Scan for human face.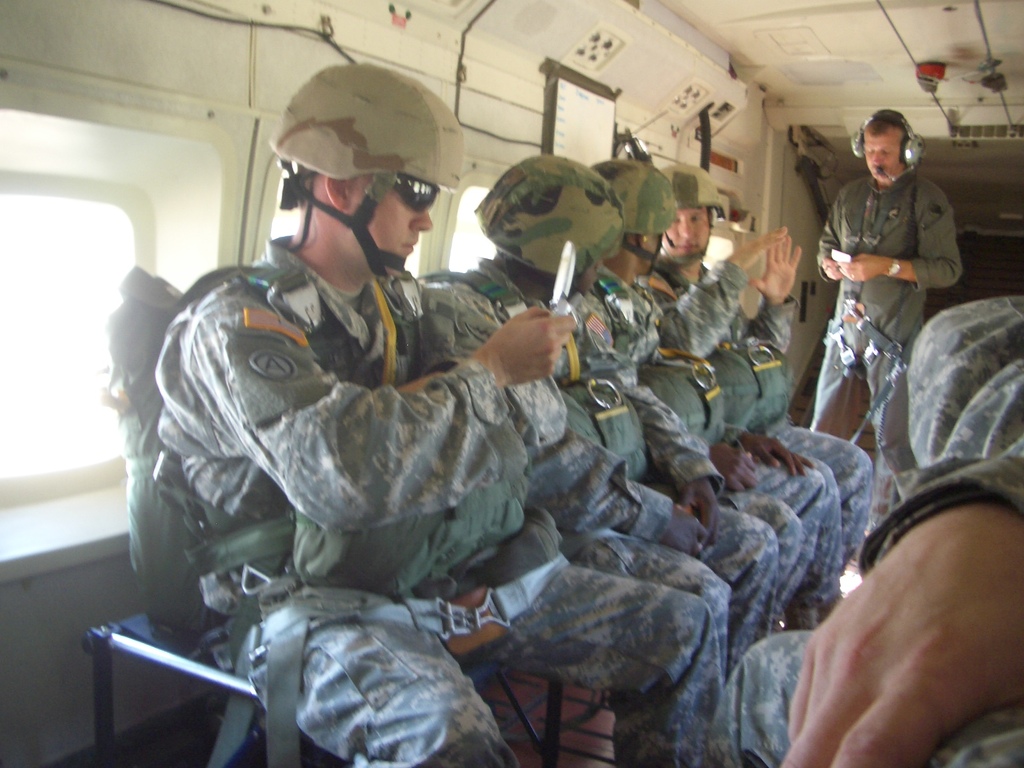
Scan result: 660 204 707 256.
